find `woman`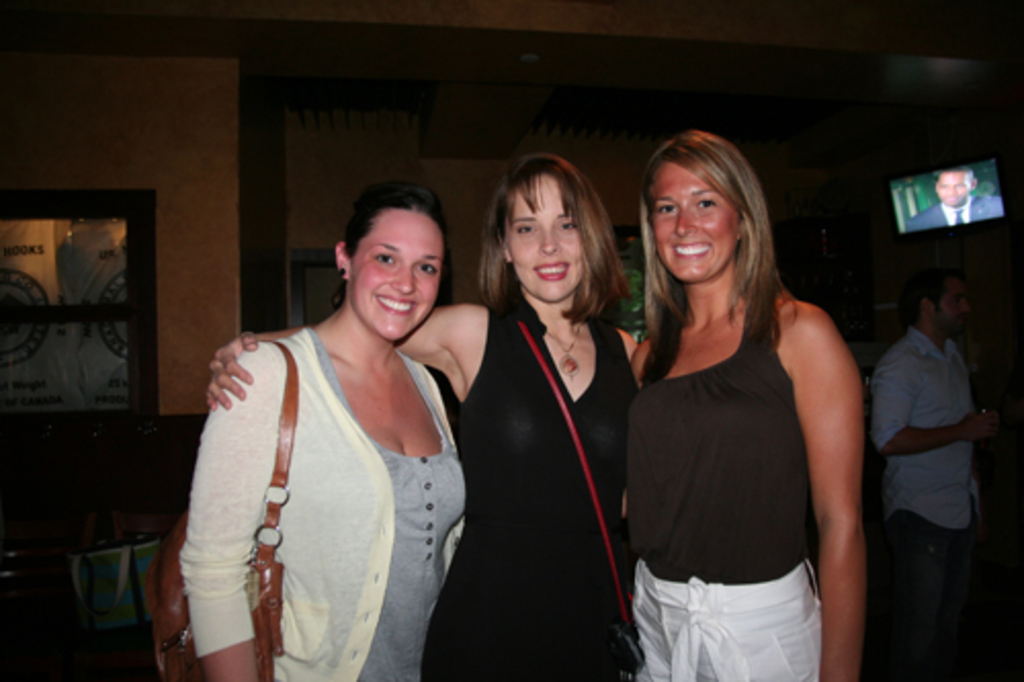
{"x1": 608, "y1": 115, "x2": 872, "y2": 674}
